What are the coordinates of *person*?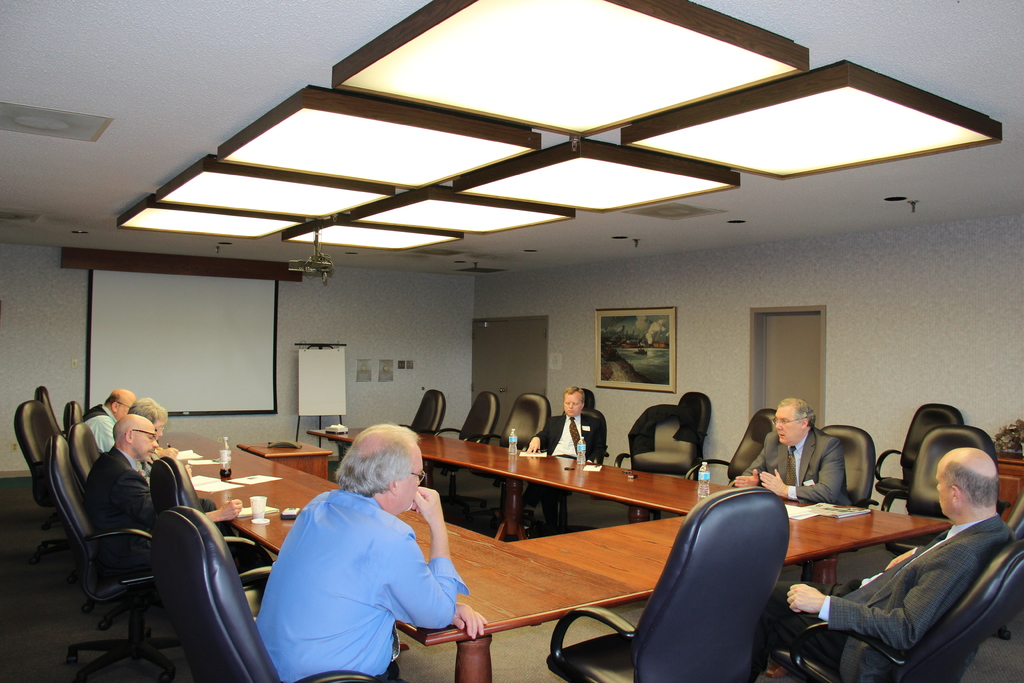
region(84, 413, 246, 593).
